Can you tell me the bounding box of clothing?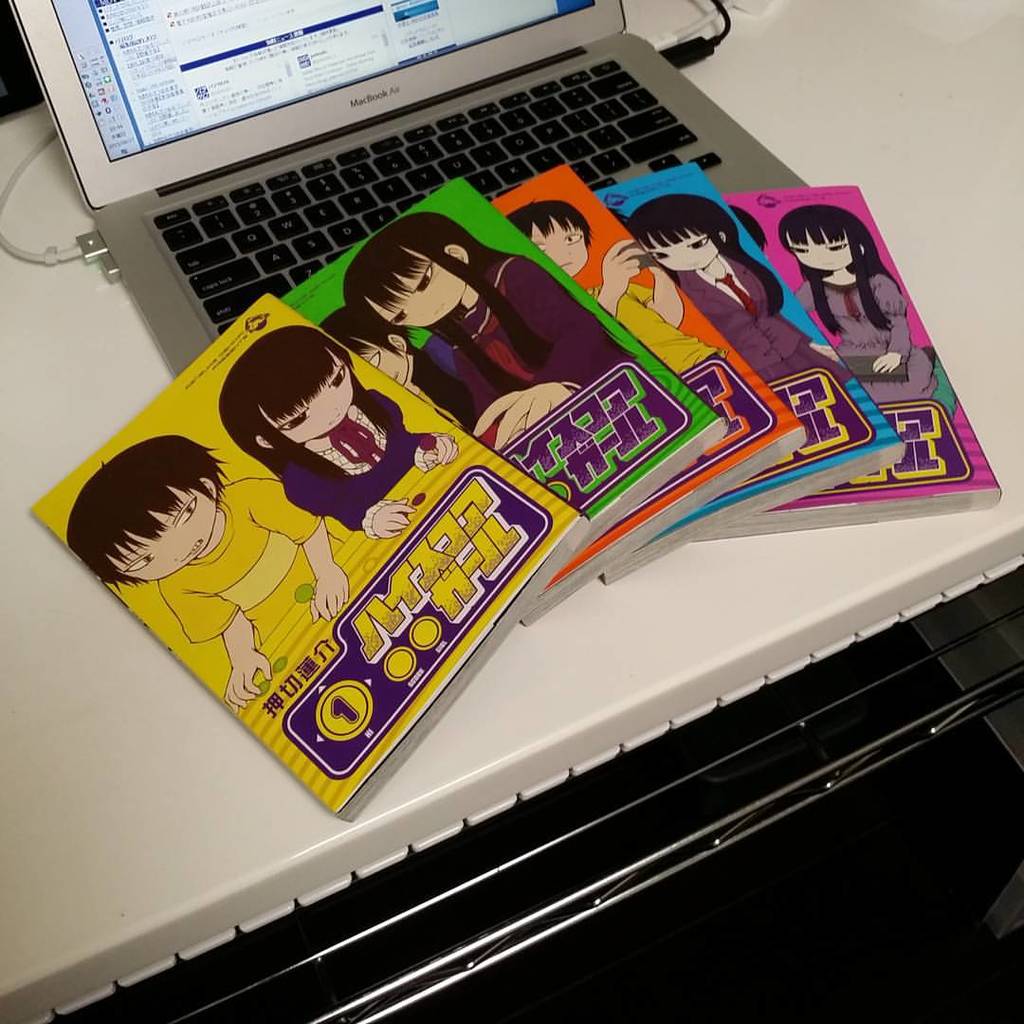
(445, 257, 629, 424).
